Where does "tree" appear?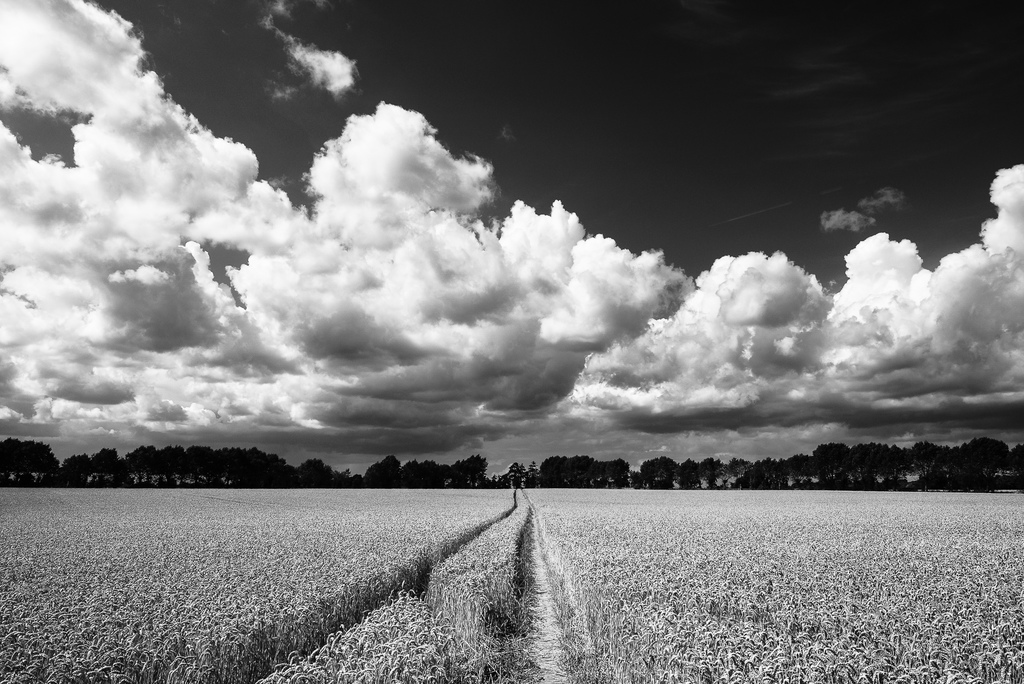
Appears at bbox(490, 462, 542, 489).
